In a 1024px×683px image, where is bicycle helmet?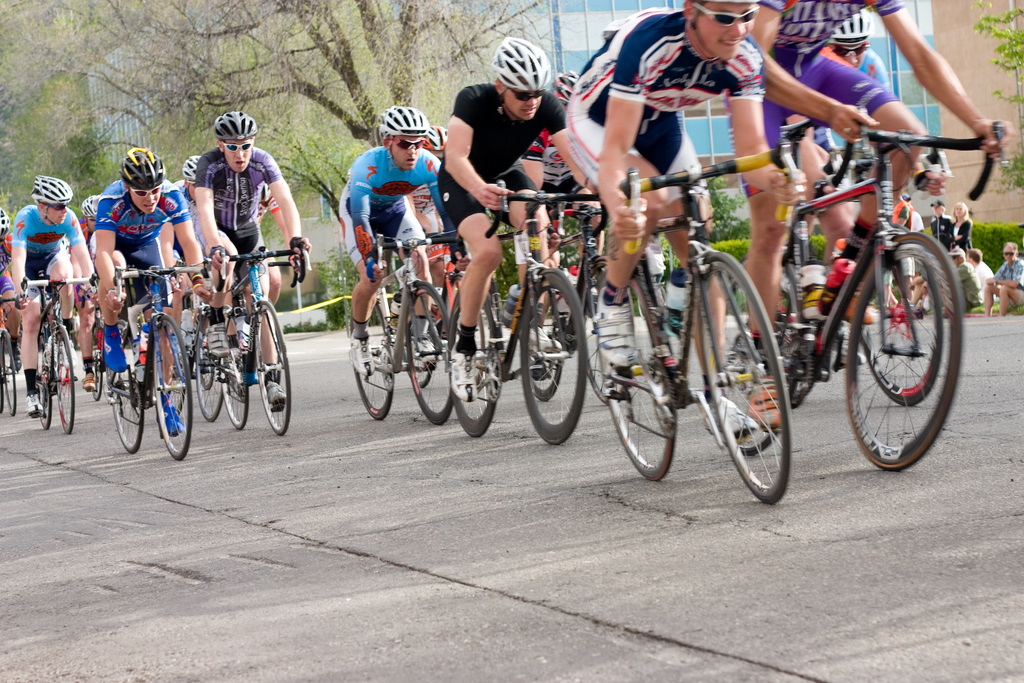
pyautogui.locateOnScreen(214, 111, 259, 140).
